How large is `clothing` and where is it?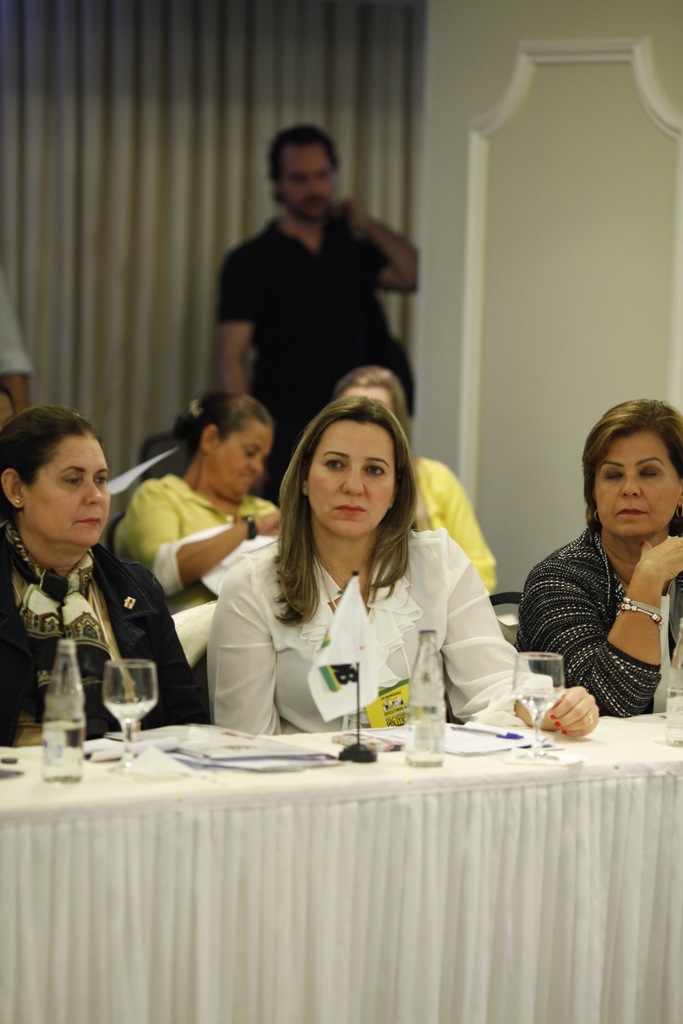
Bounding box: crop(189, 477, 541, 751).
